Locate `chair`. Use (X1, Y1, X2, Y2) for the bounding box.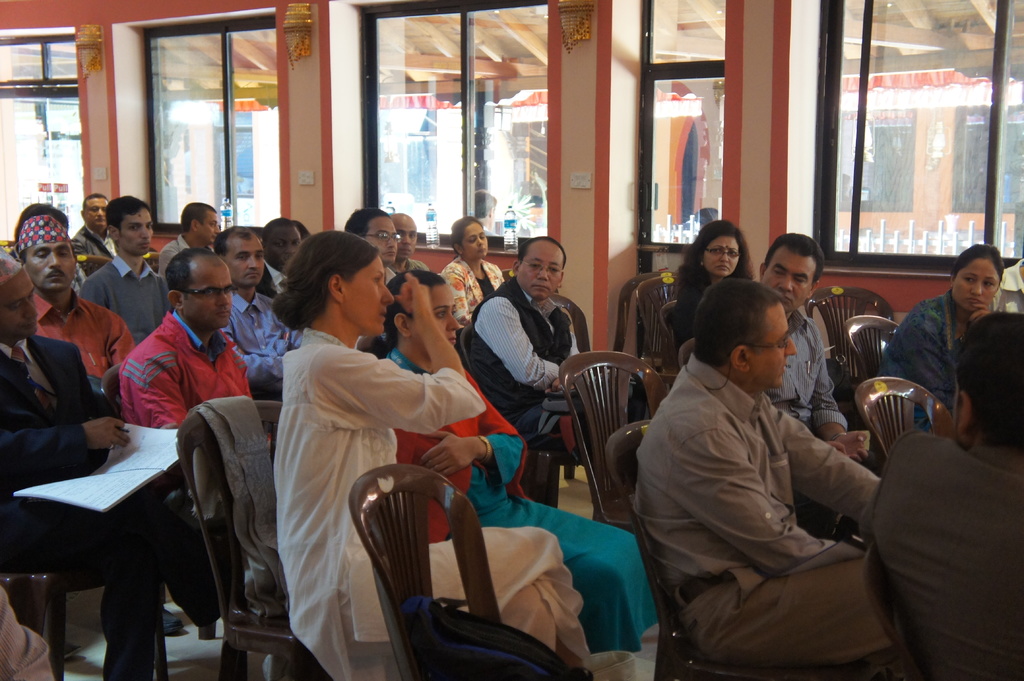
(845, 308, 902, 382).
